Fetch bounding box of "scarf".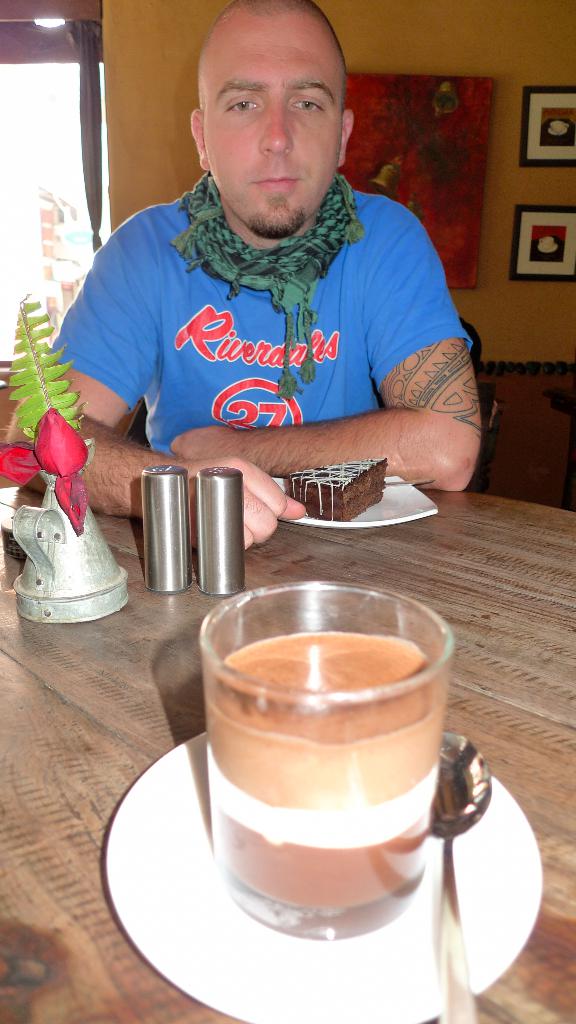
Bbox: {"x1": 156, "y1": 169, "x2": 367, "y2": 388}.
